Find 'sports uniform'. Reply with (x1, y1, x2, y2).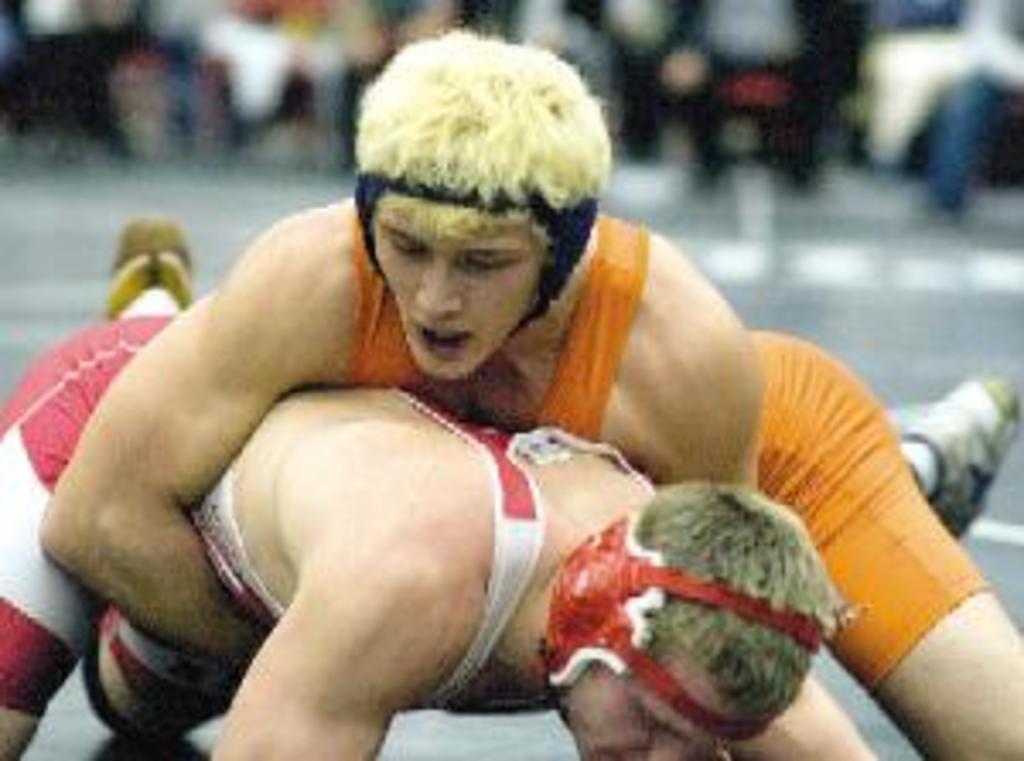
(0, 218, 829, 754).
